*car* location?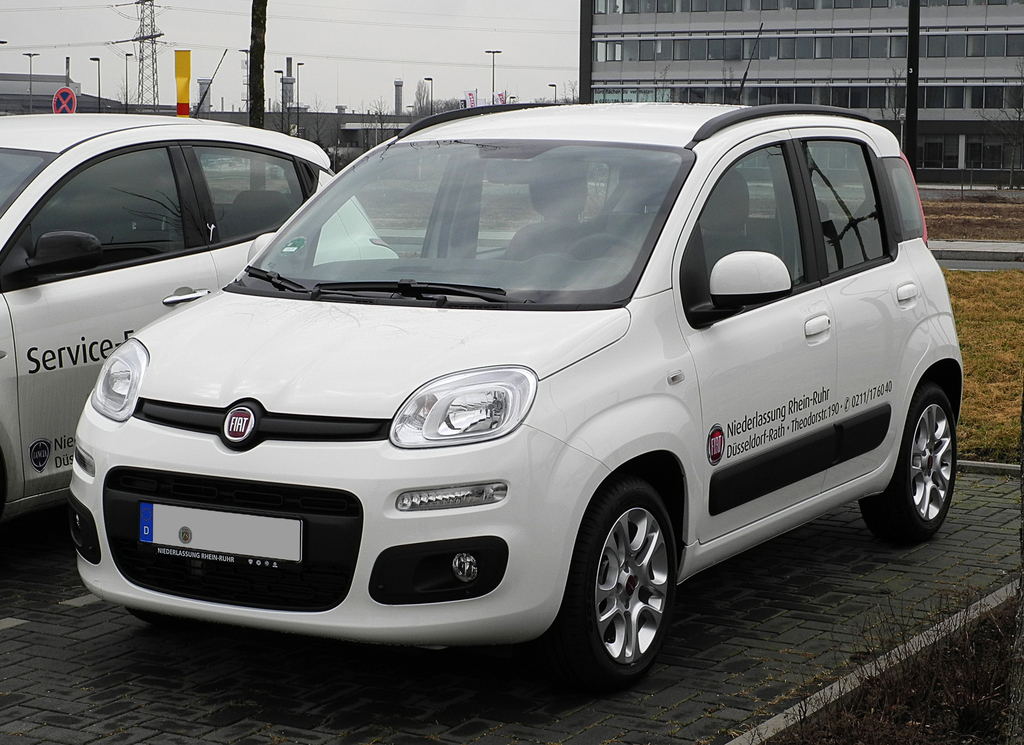
<box>0,115,395,522</box>
